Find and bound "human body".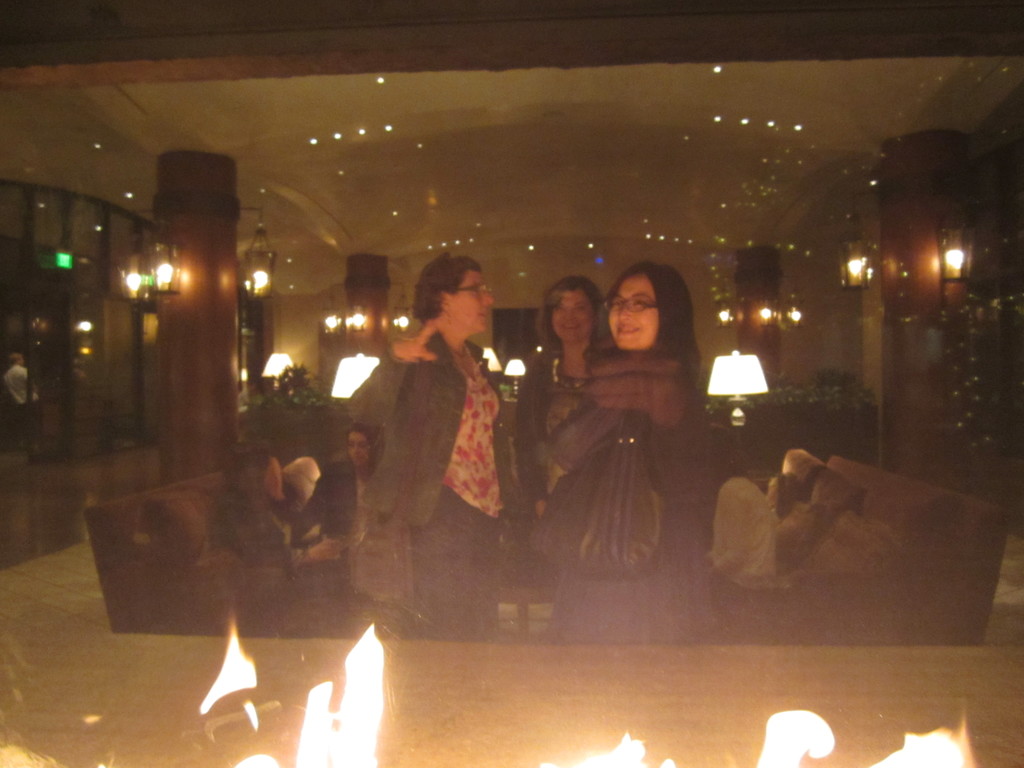
Bound: (4,365,40,451).
